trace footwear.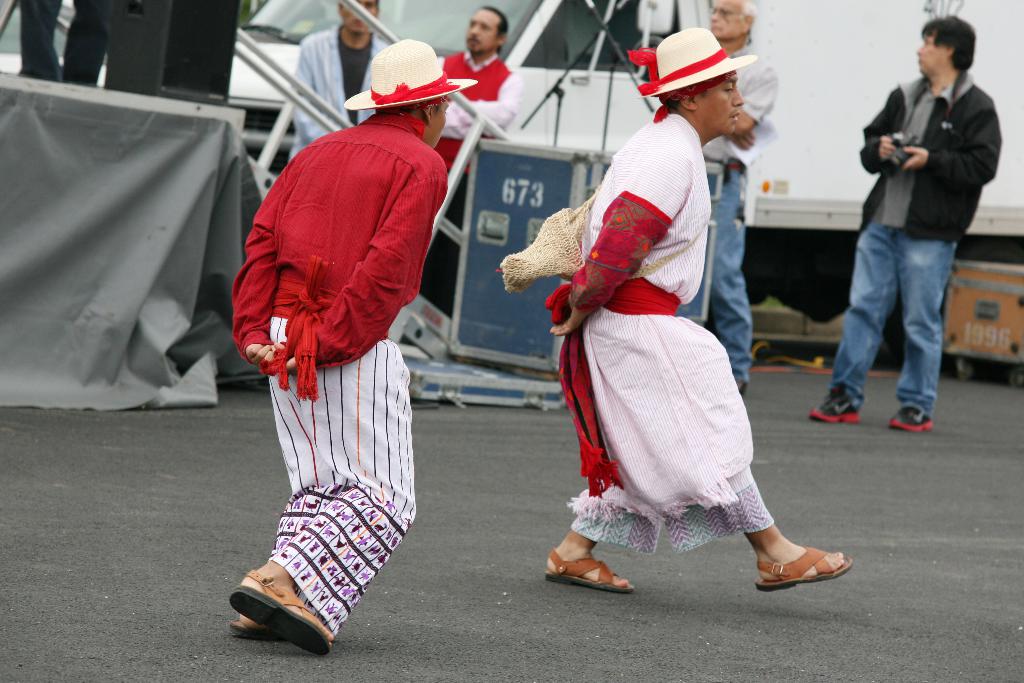
Traced to (890, 404, 931, 431).
